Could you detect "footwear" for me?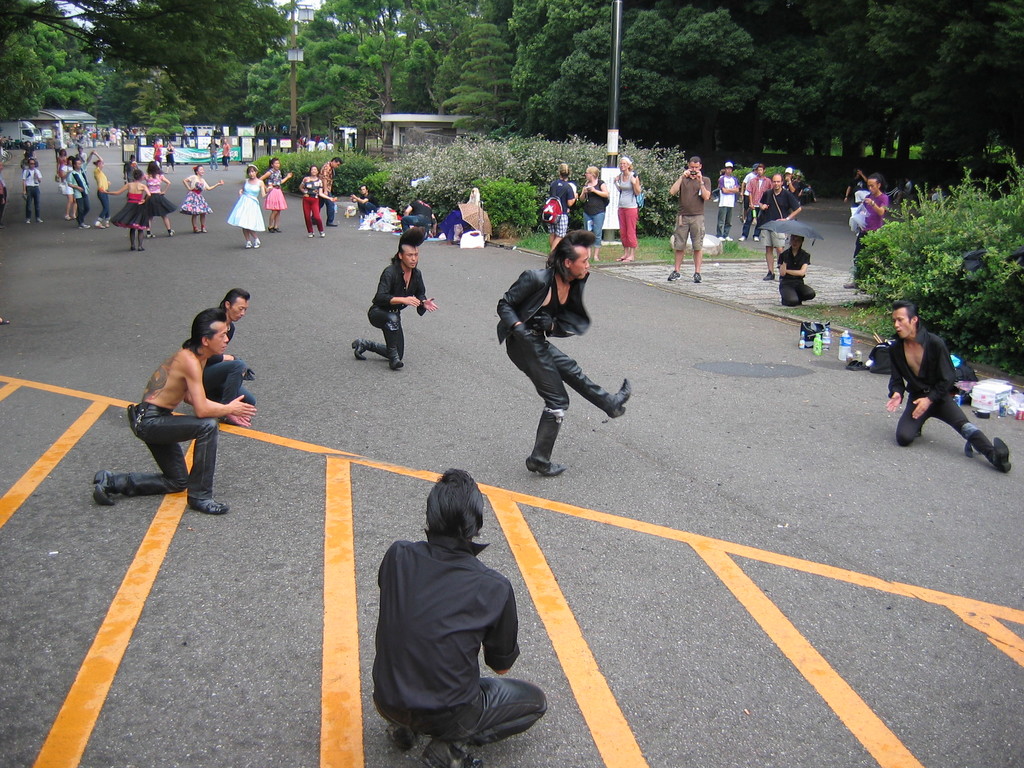
Detection result: region(964, 435, 1012, 476).
